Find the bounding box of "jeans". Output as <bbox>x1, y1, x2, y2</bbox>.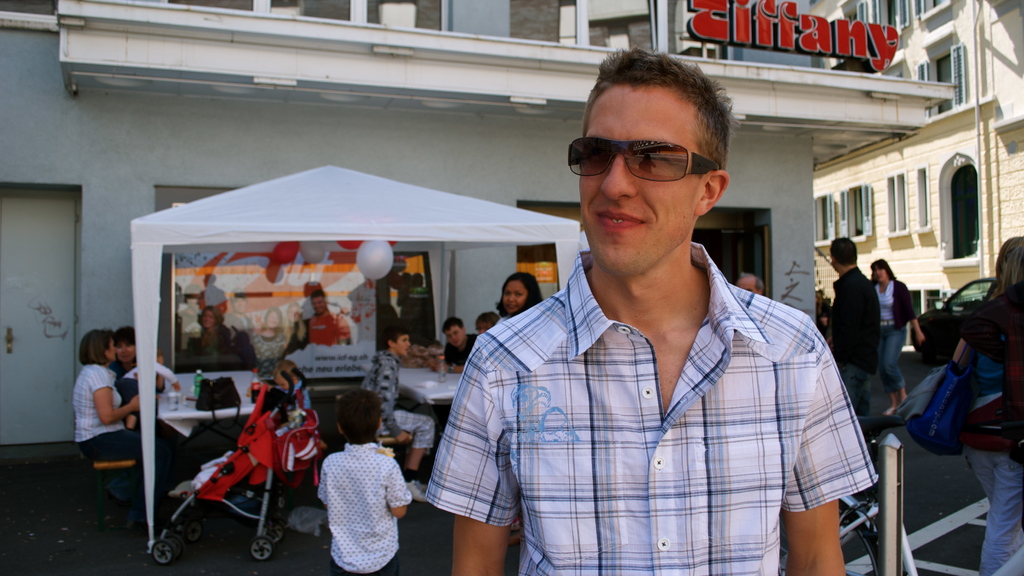
<bbox>972, 453, 1022, 575</bbox>.
